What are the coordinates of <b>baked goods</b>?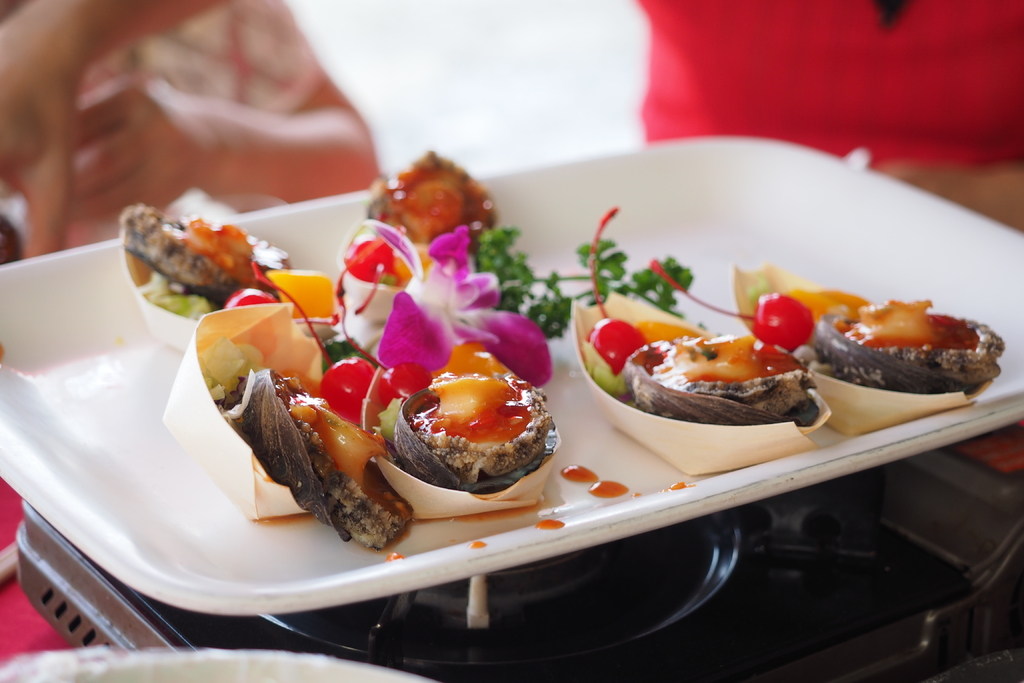
621 331 820 423.
